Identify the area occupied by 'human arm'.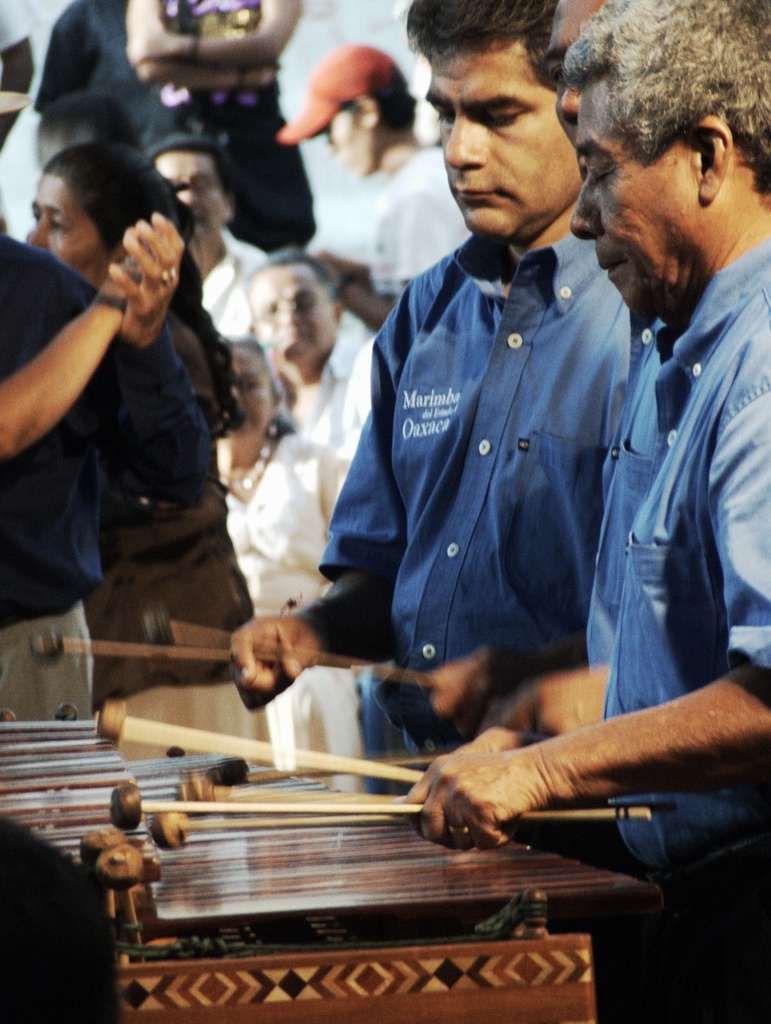
Area: Rect(120, 0, 285, 69).
